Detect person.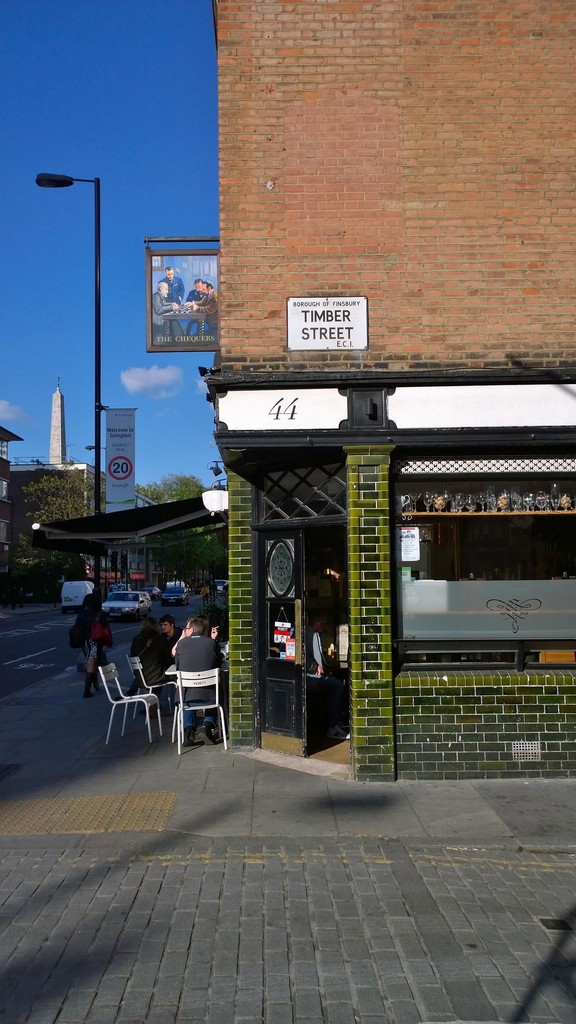
Detected at pyautogui.locateOnScreen(175, 623, 219, 745).
